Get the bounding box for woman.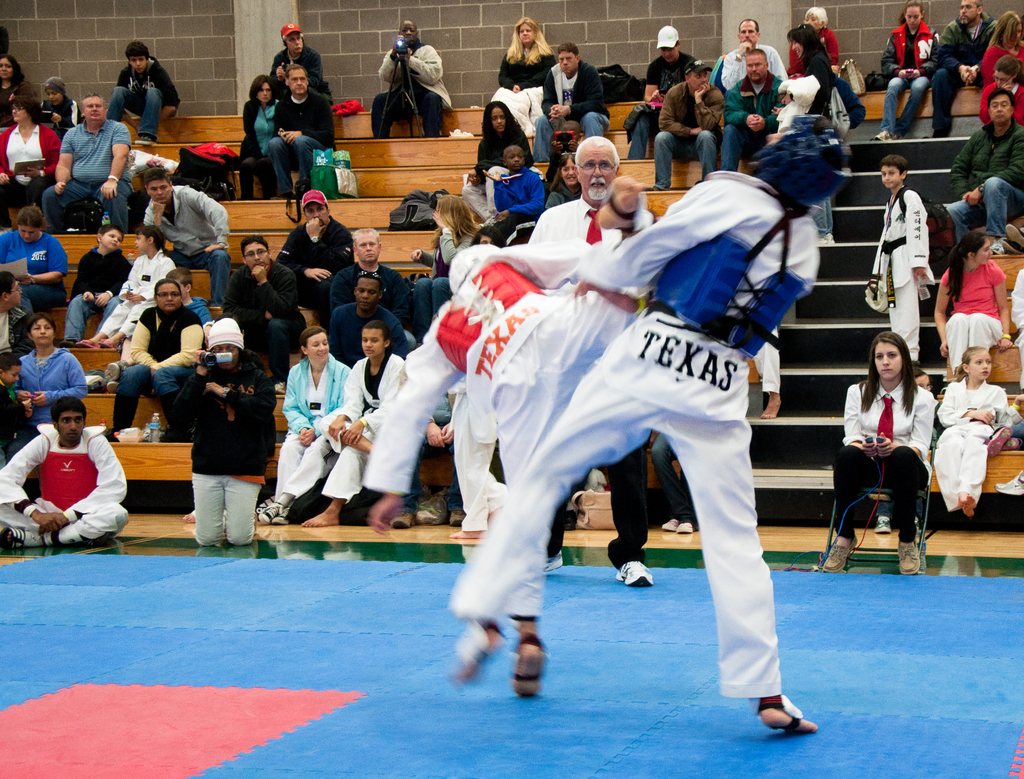
Rect(455, 97, 538, 224).
